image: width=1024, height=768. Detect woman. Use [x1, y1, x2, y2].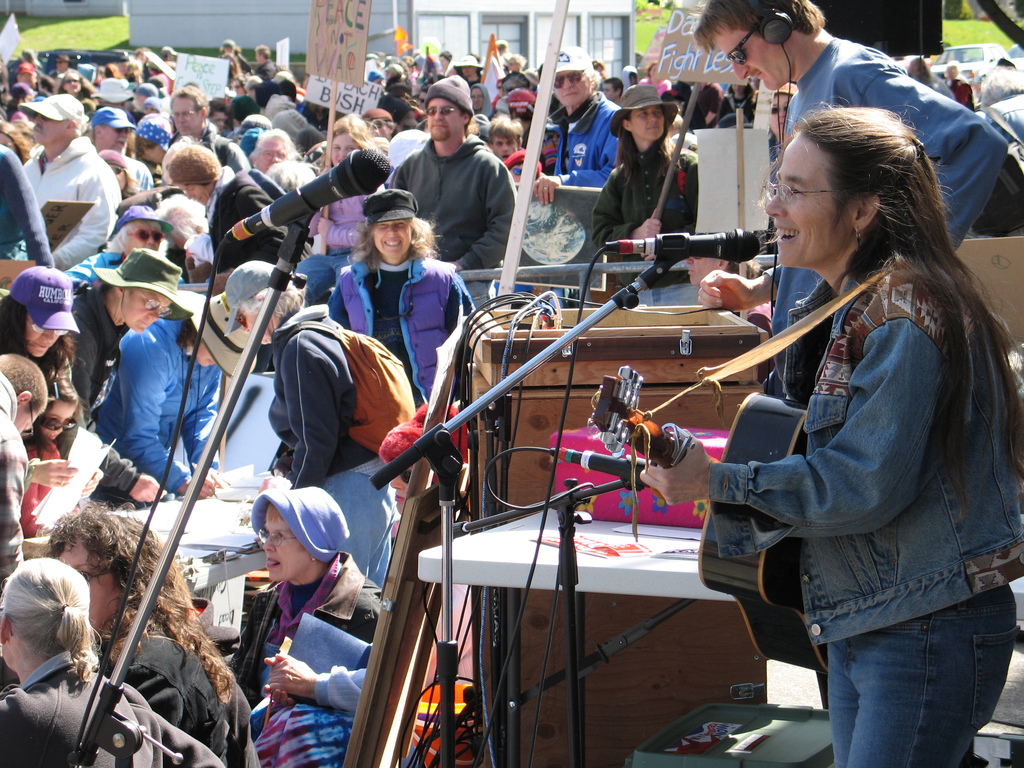
[588, 87, 688, 263].
